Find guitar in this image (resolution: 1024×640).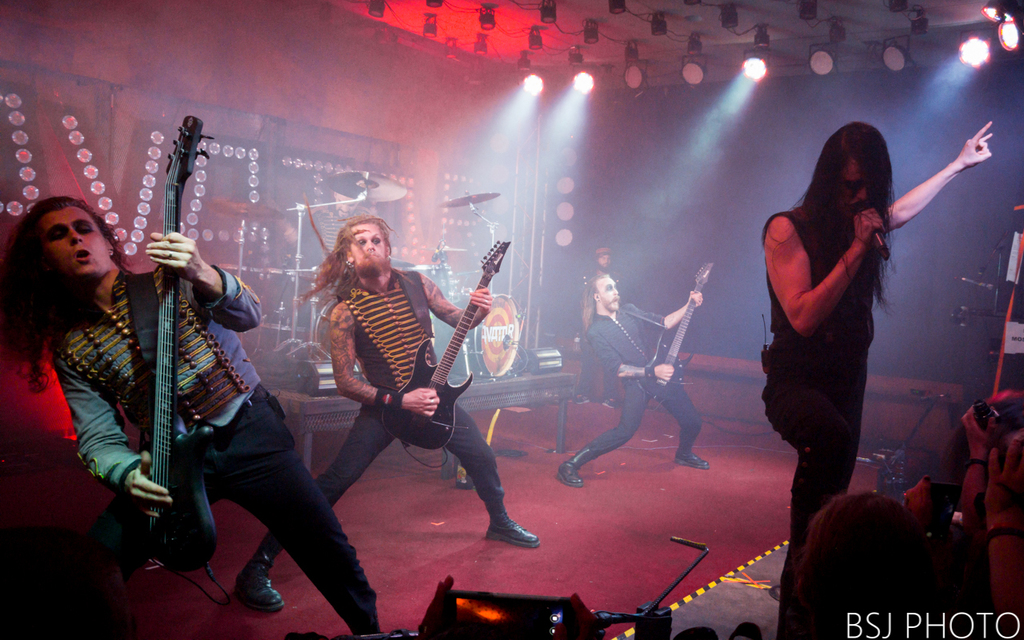
(x1=394, y1=235, x2=514, y2=454).
